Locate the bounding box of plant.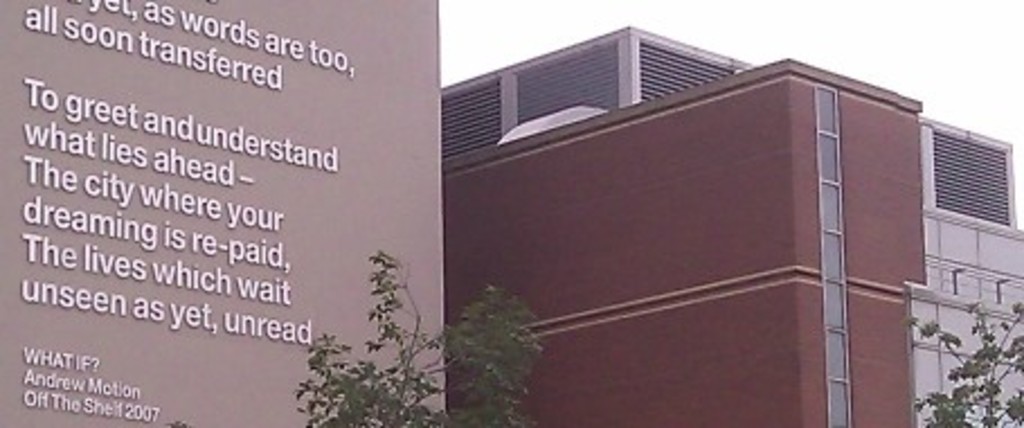
Bounding box: locate(290, 241, 565, 426).
